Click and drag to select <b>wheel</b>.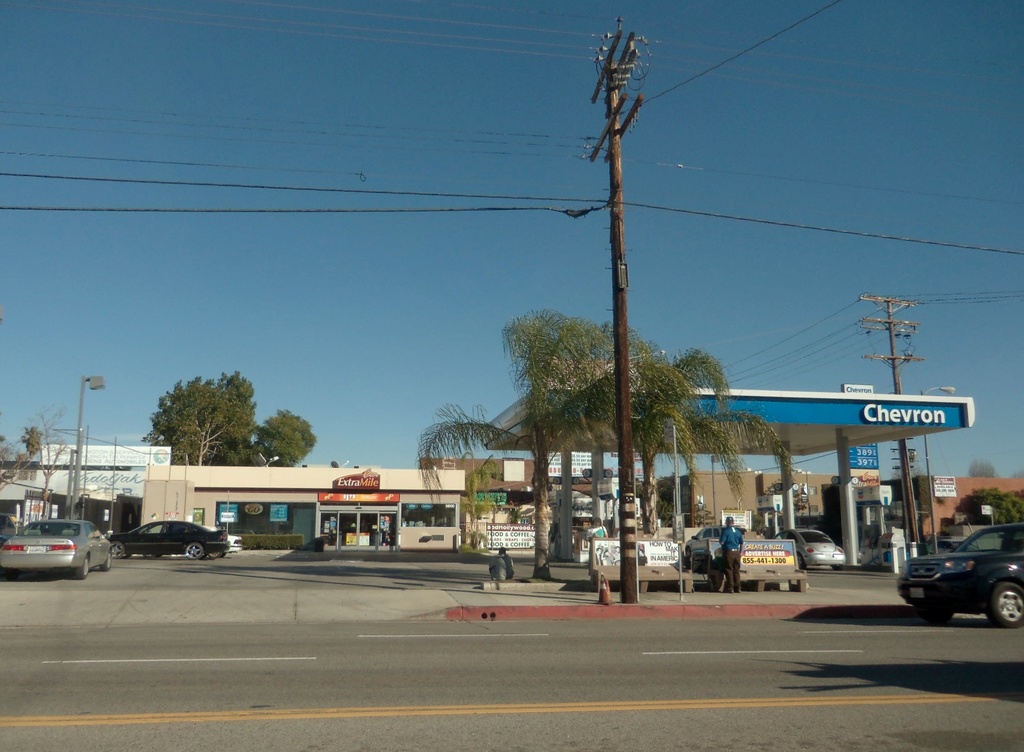
Selection: (x1=796, y1=552, x2=806, y2=570).
